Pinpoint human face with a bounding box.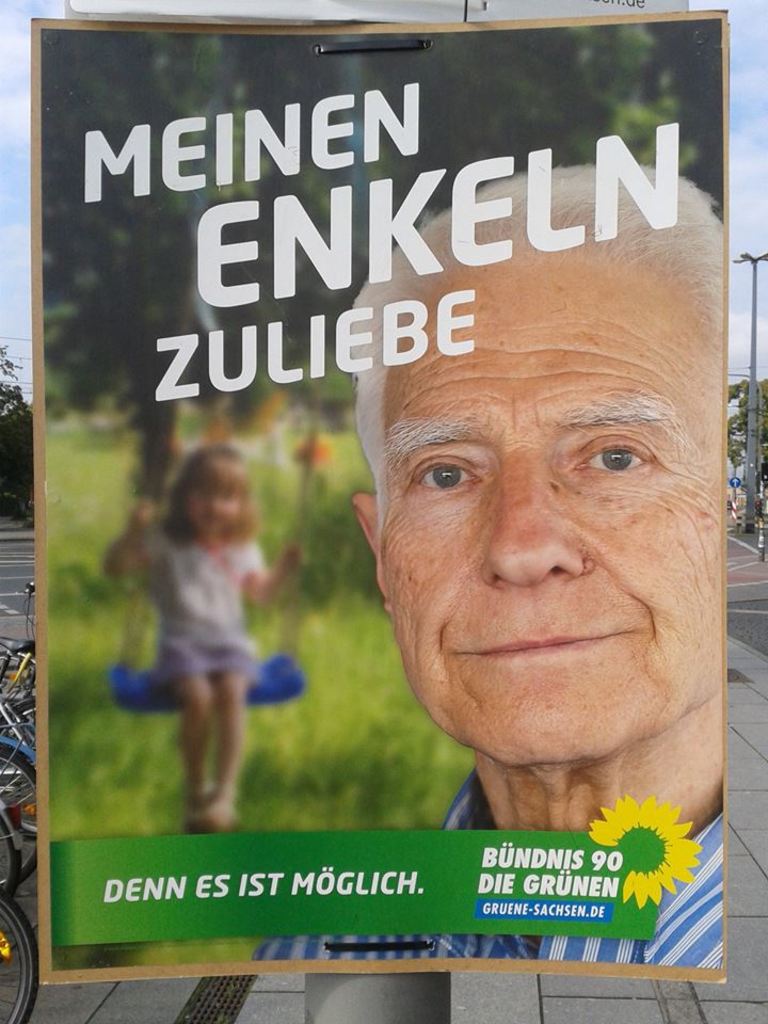
(x1=385, y1=242, x2=726, y2=766).
